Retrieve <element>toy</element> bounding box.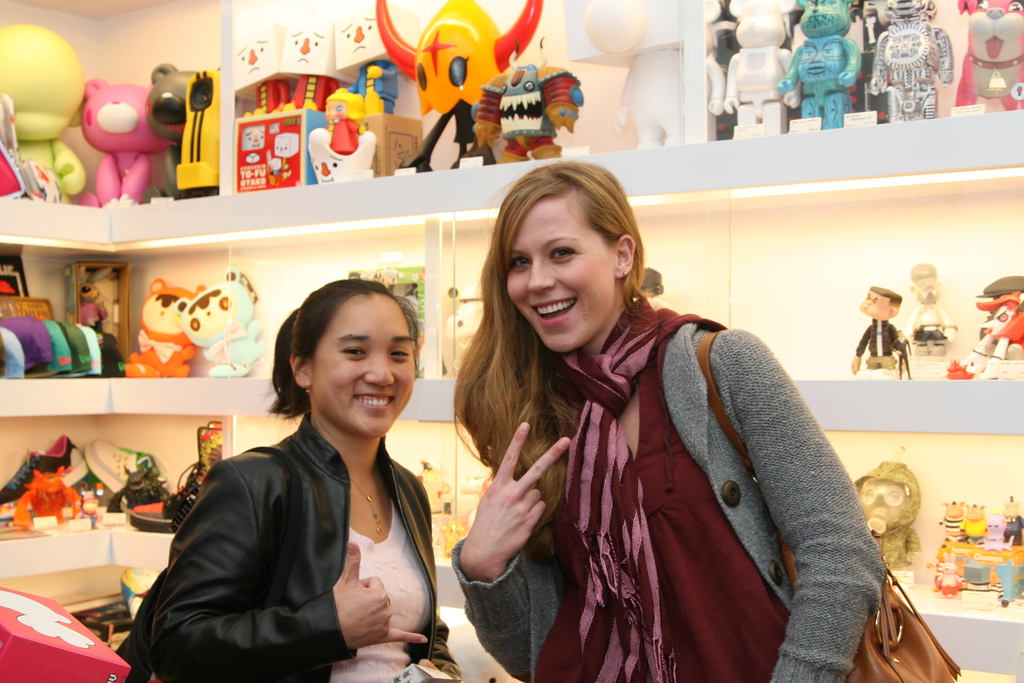
Bounding box: region(356, 0, 554, 169).
